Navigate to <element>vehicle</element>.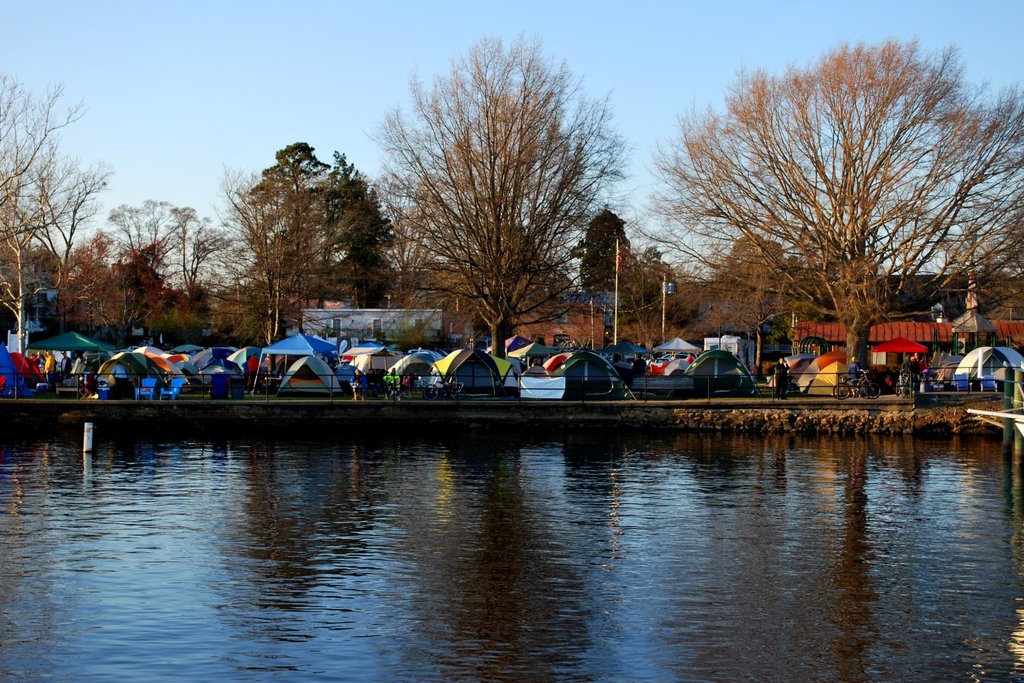
Navigation target: (422,371,464,401).
